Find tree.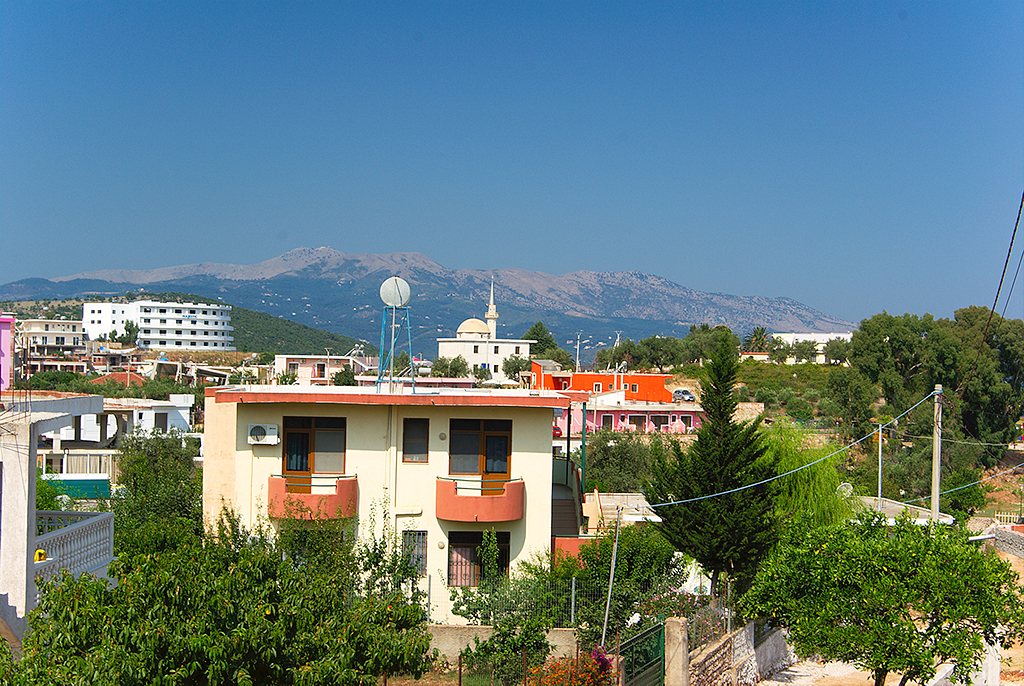
(x1=394, y1=350, x2=423, y2=373).
